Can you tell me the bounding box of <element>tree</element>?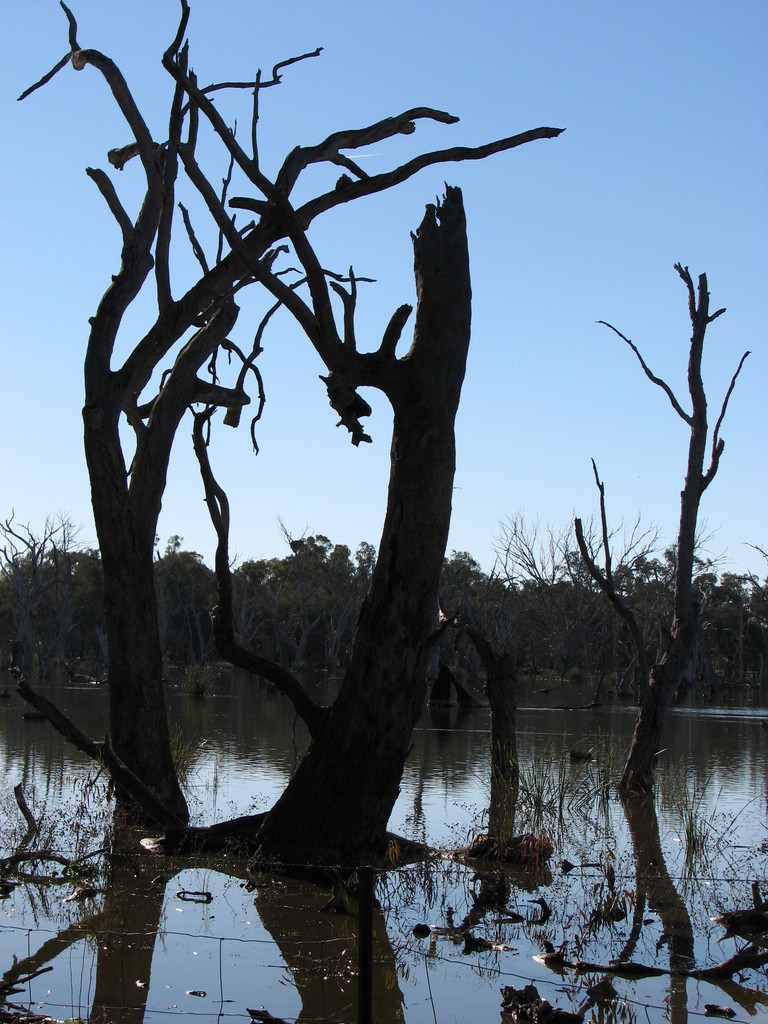
(left=0, top=0, right=515, bottom=881).
